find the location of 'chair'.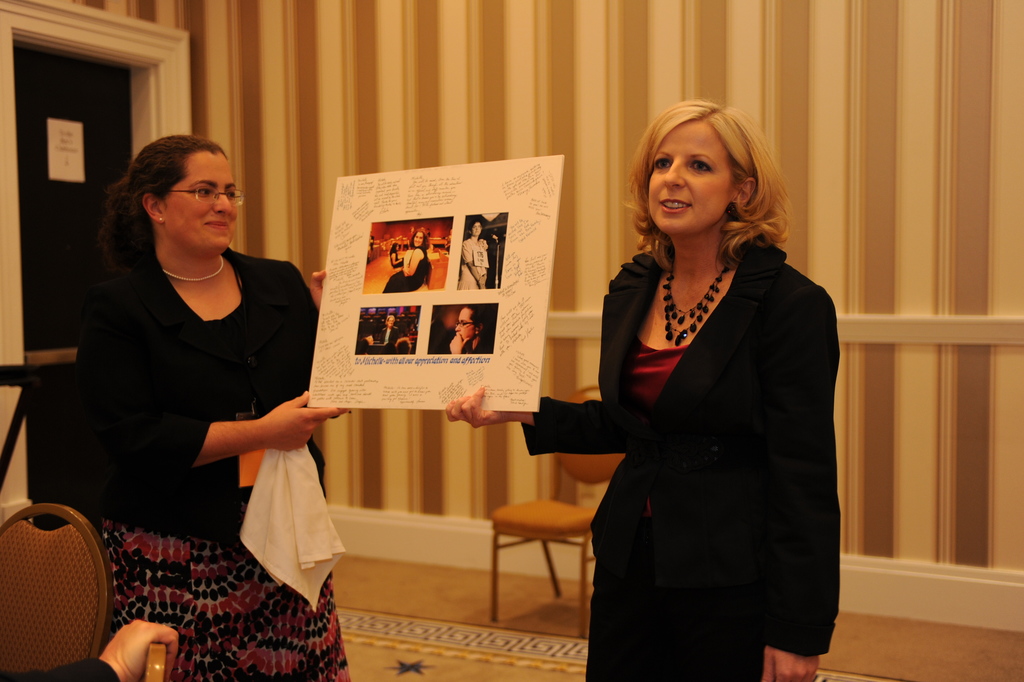
Location: 491, 386, 629, 639.
